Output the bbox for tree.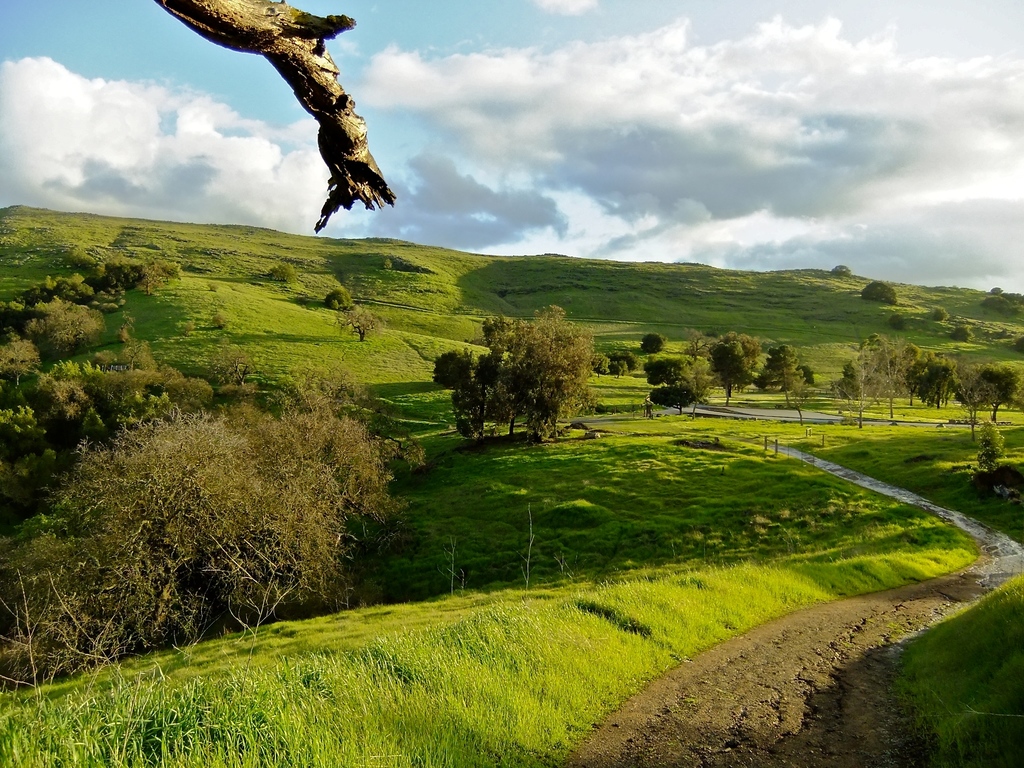
Rect(989, 285, 1000, 294).
